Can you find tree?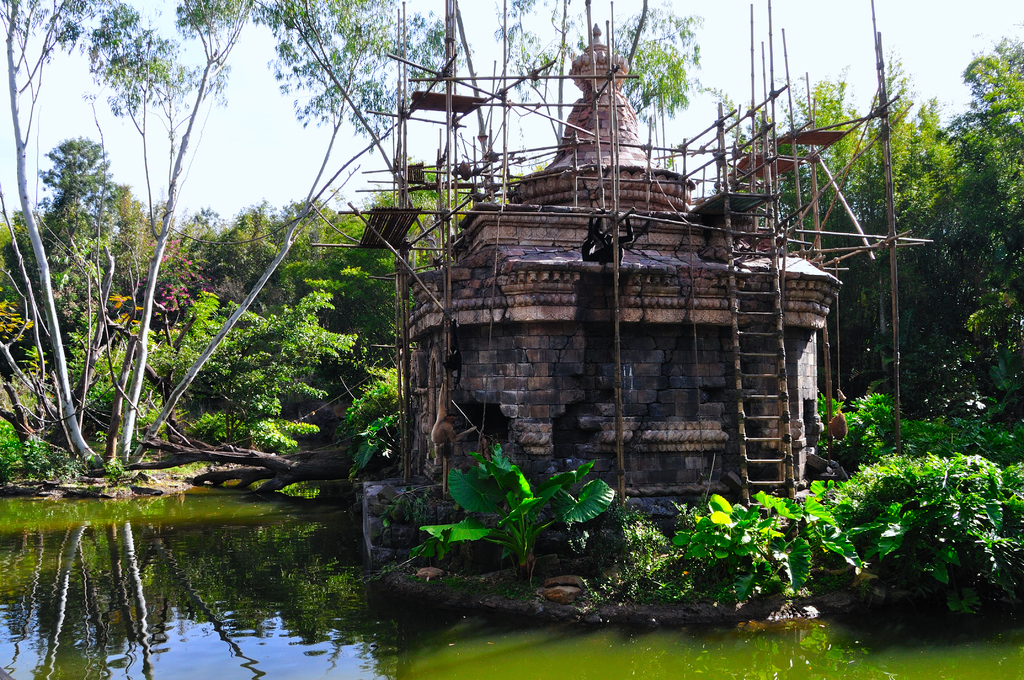
Yes, bounding box: [left=413, top=430, right=612, bottom=614].
